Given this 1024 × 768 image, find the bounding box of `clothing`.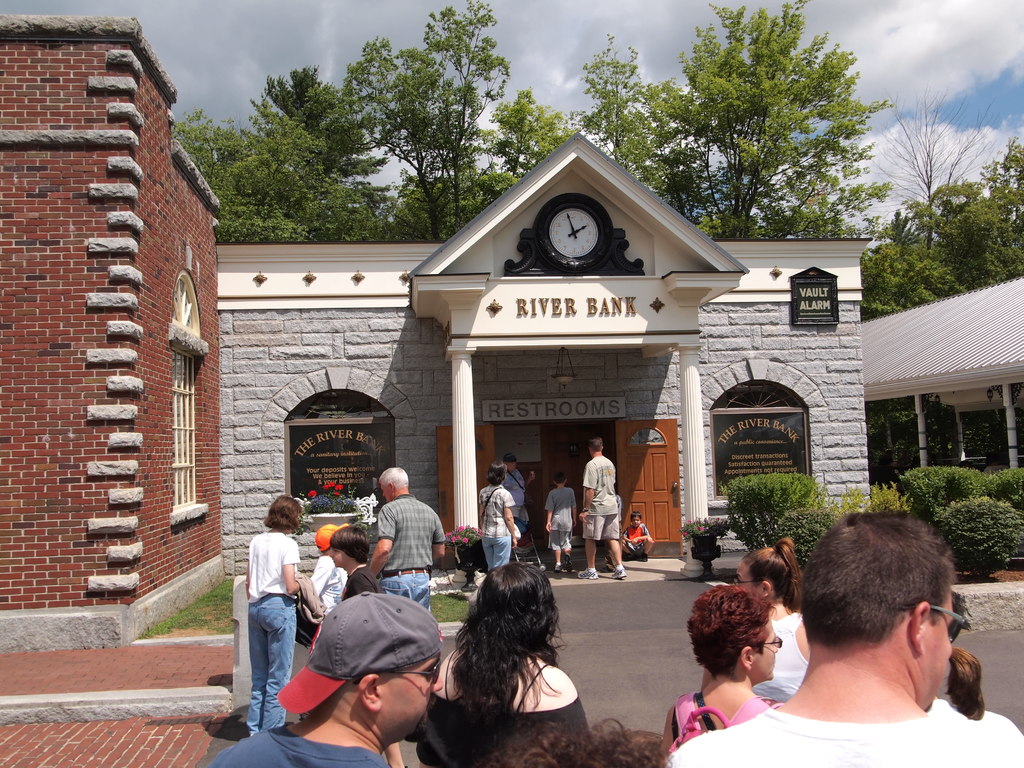
BBox(248, 527, 297, 736).
